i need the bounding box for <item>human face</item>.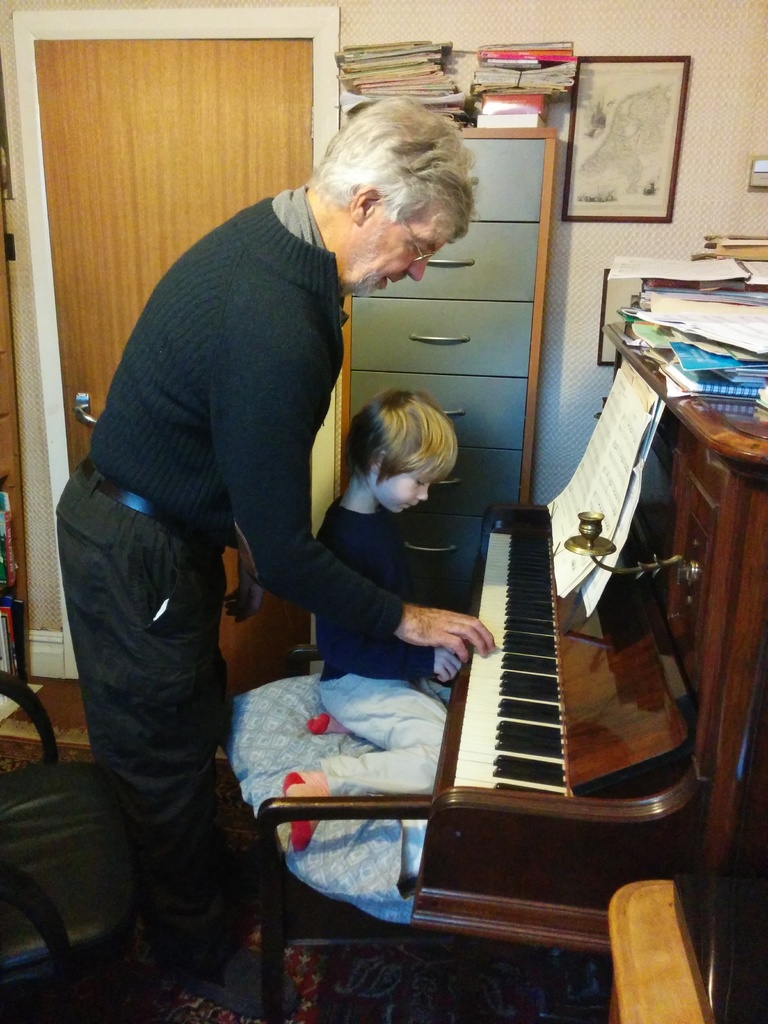
Here it is: [348,214,465,297].
